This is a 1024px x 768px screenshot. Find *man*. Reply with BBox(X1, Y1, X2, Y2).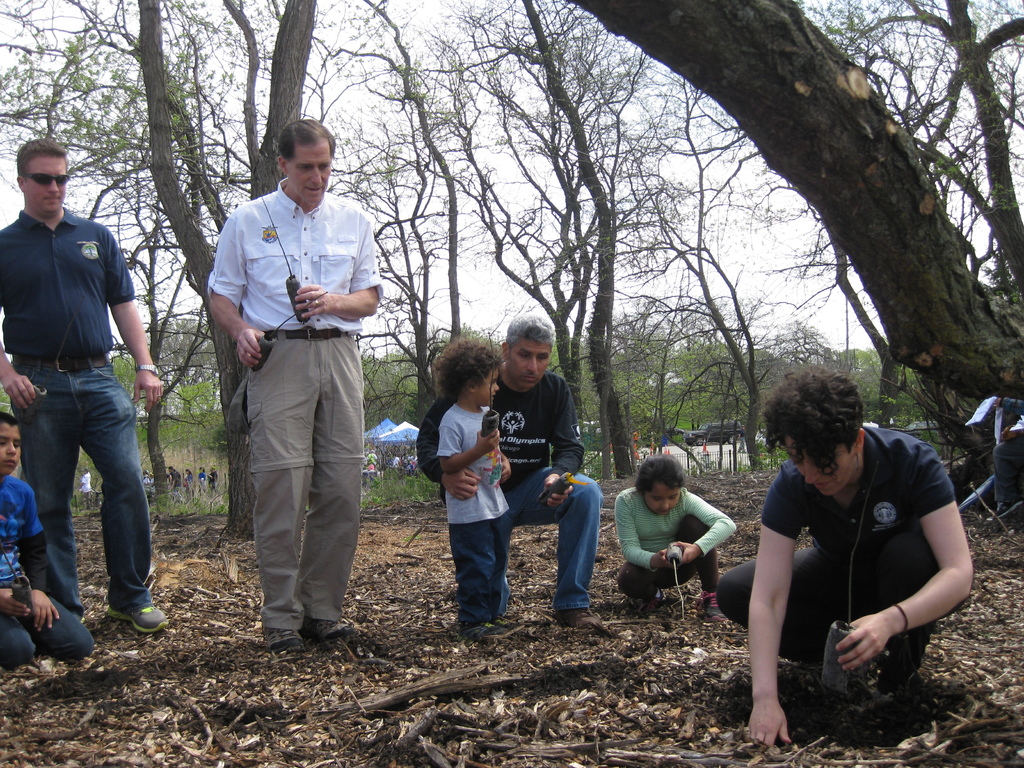
BBox(205, 116, 386, 657).
